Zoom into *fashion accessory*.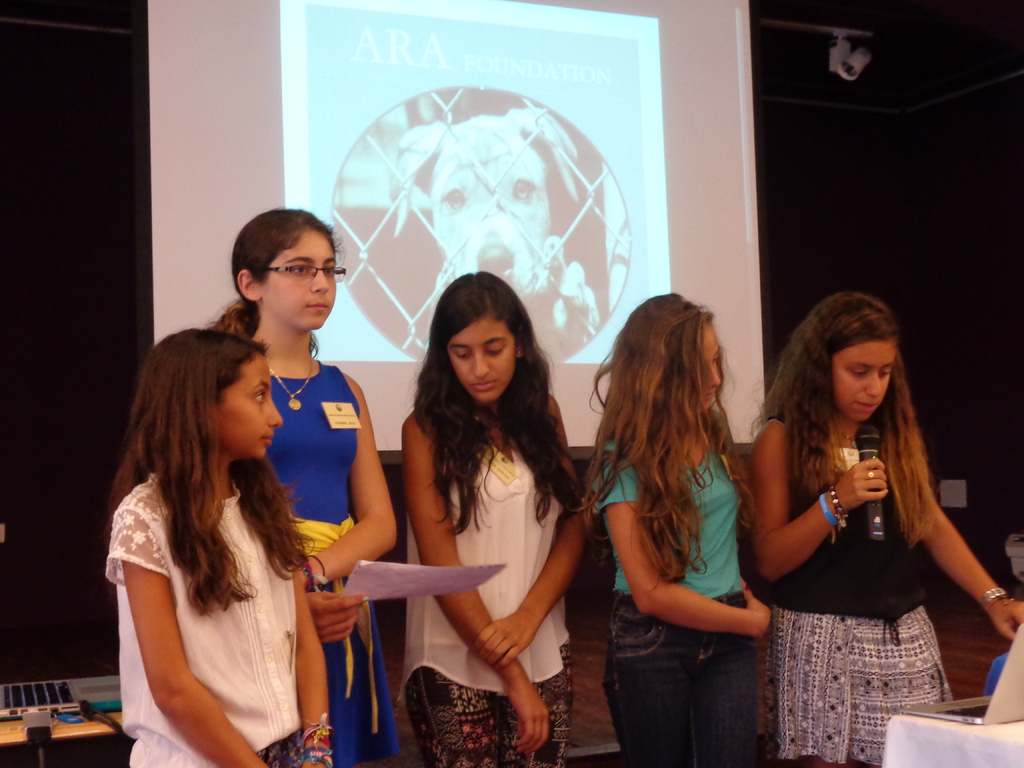
Zoom target: bbox=[863, 471, 869, 477].
